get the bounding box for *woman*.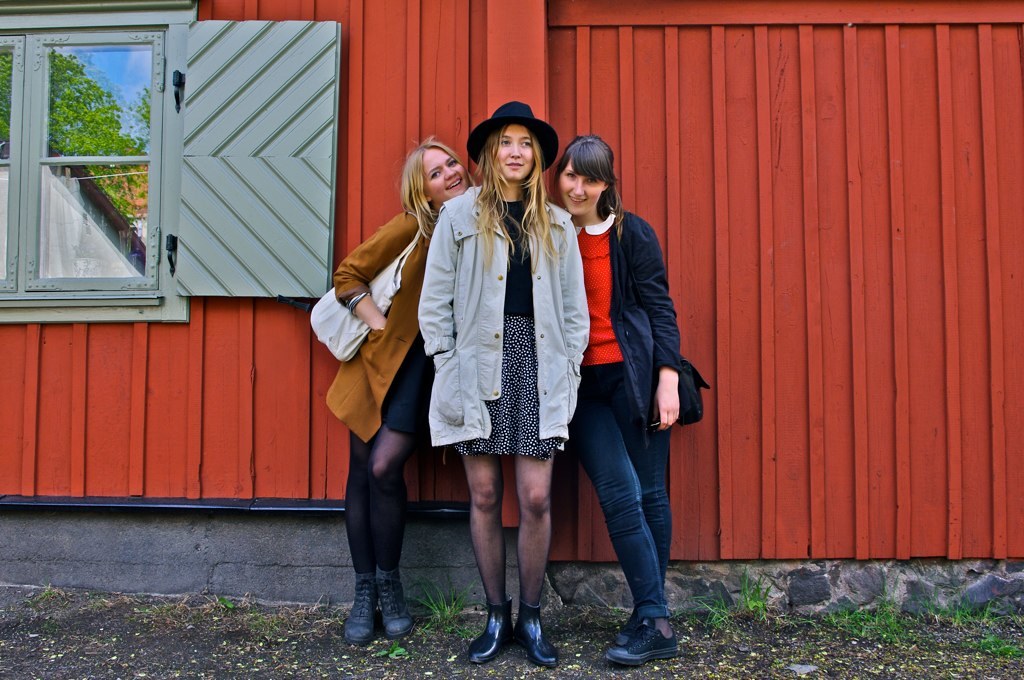
BBox(420, 129, 576, 579).
